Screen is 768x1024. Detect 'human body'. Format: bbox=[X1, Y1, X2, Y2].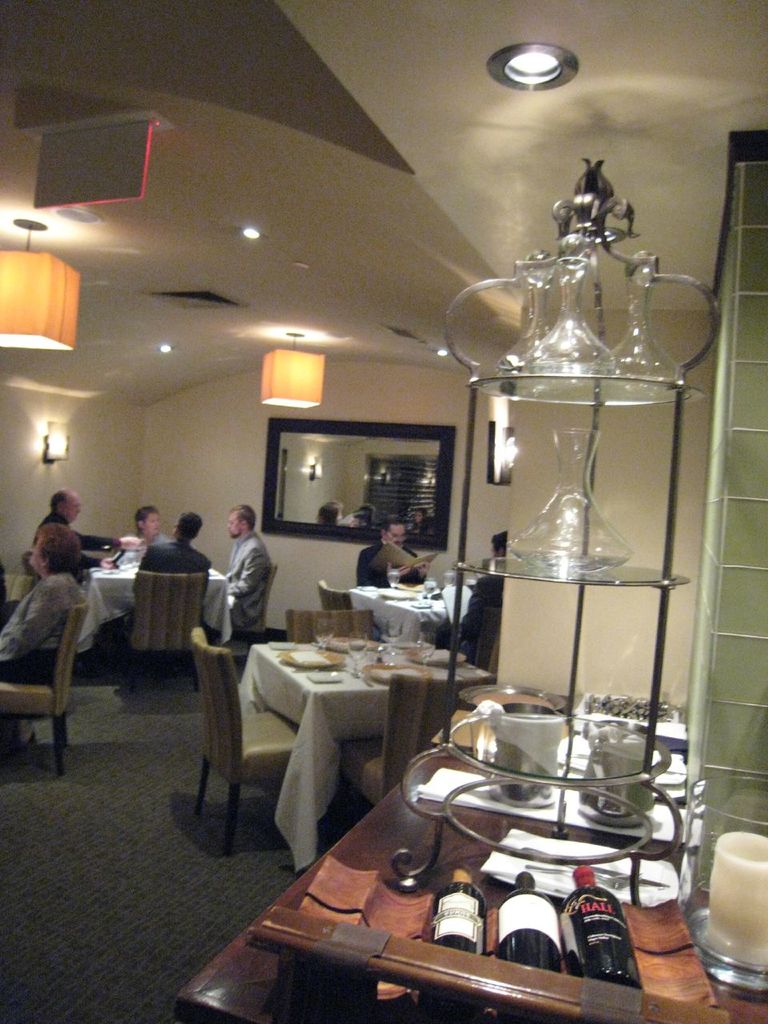
bbox=[142, 510, 204, 574].
